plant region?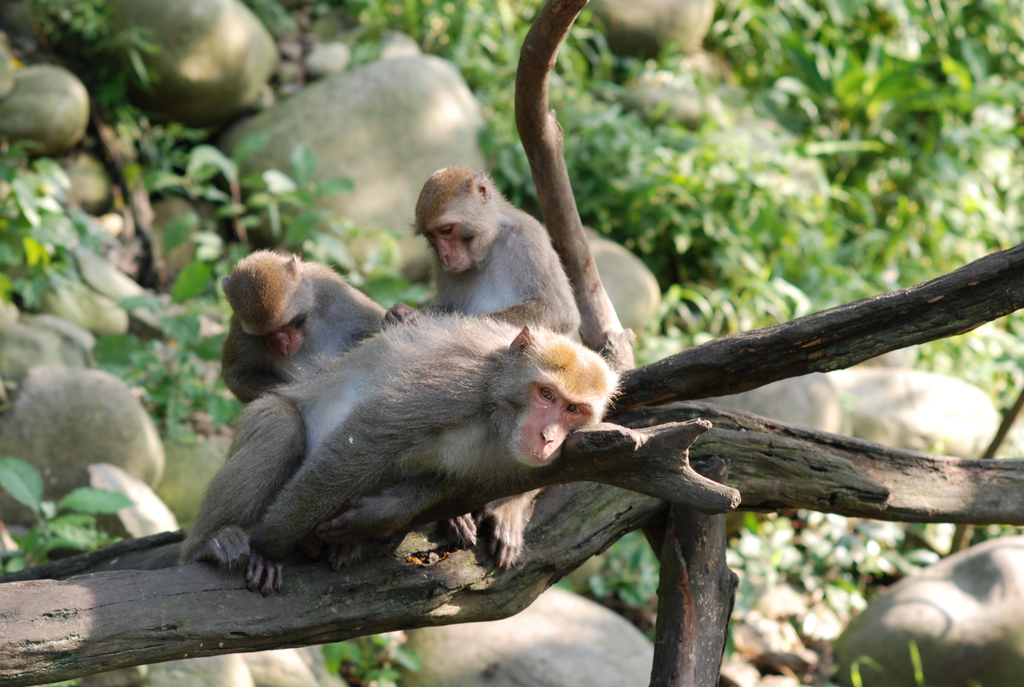
bbox=(547, 500, 1023, 686)
